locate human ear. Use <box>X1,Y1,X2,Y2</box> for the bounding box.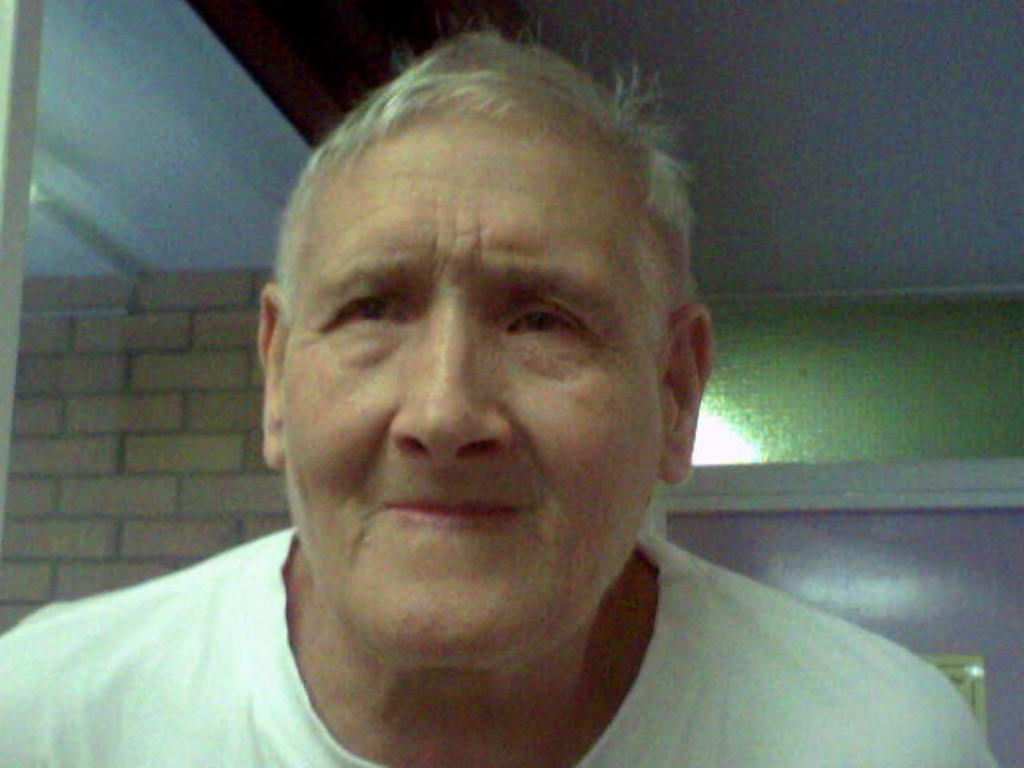
<box>650,299,715,488</box>.
